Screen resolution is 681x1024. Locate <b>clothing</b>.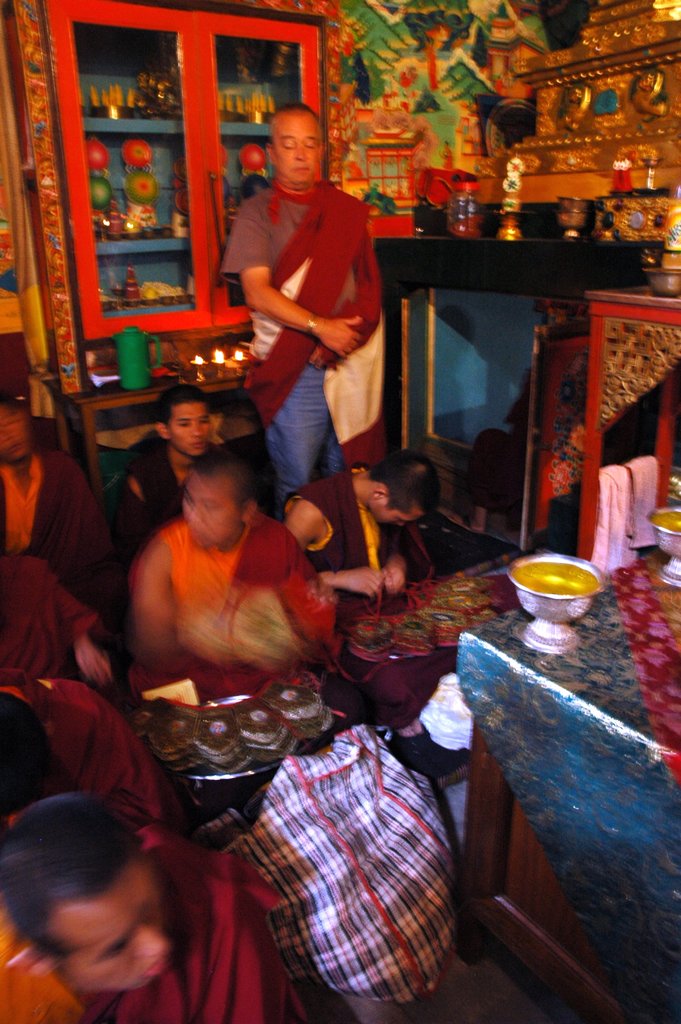
[0, 438, 112, 593].
